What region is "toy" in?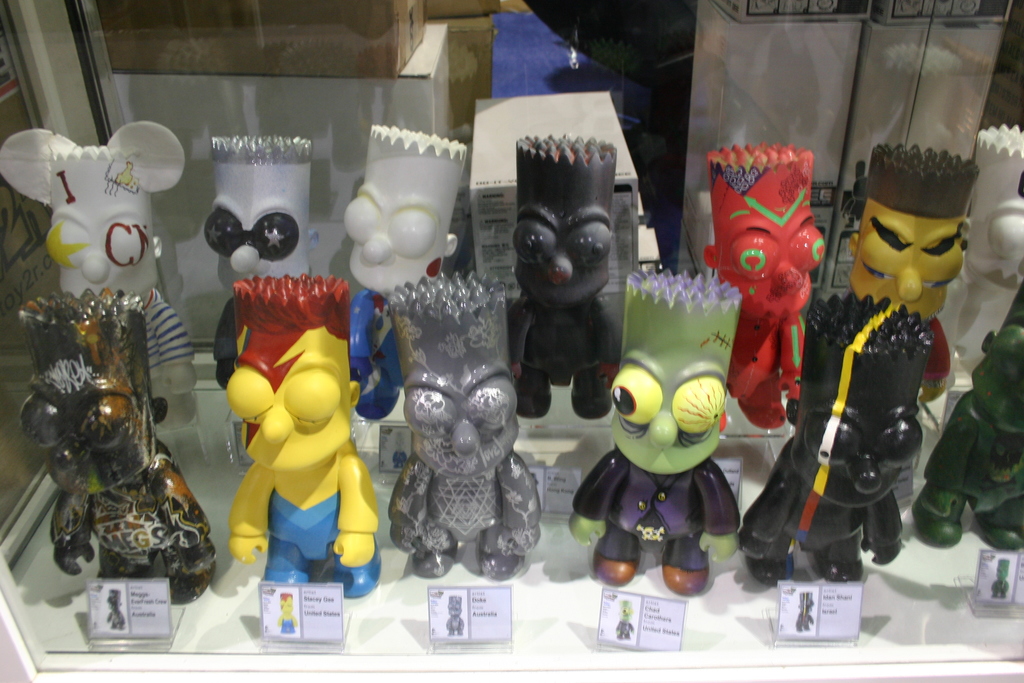
<region>991, 564, 1014, 600</region>.
